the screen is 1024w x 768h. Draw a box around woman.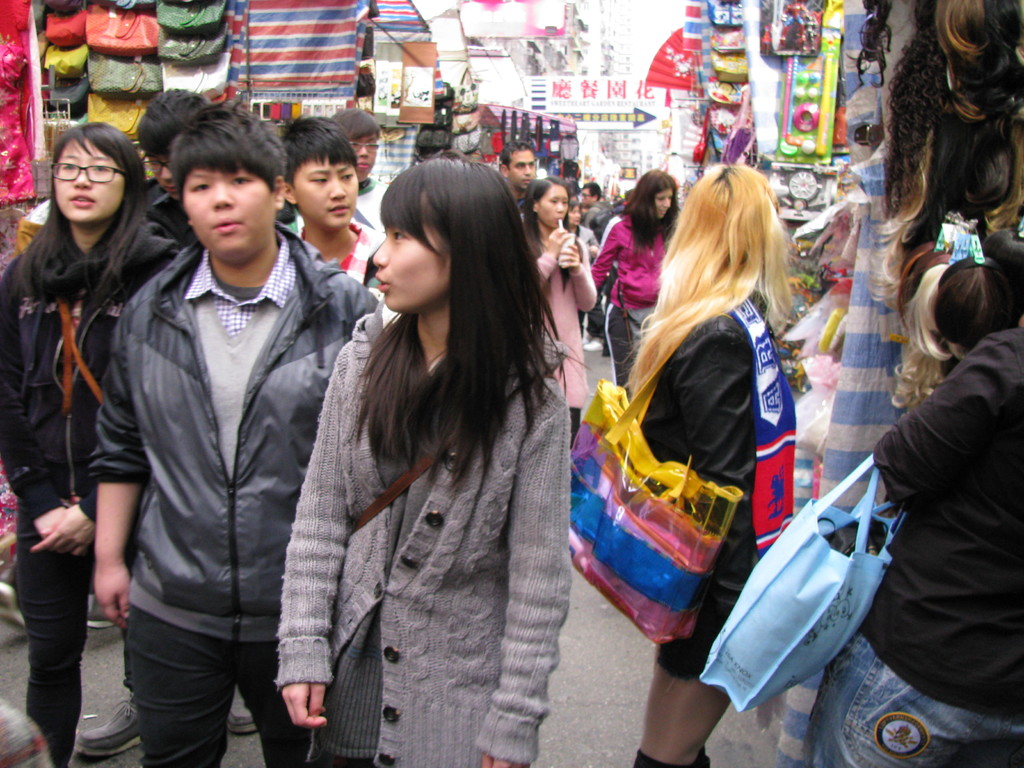
586/169/684/385.
